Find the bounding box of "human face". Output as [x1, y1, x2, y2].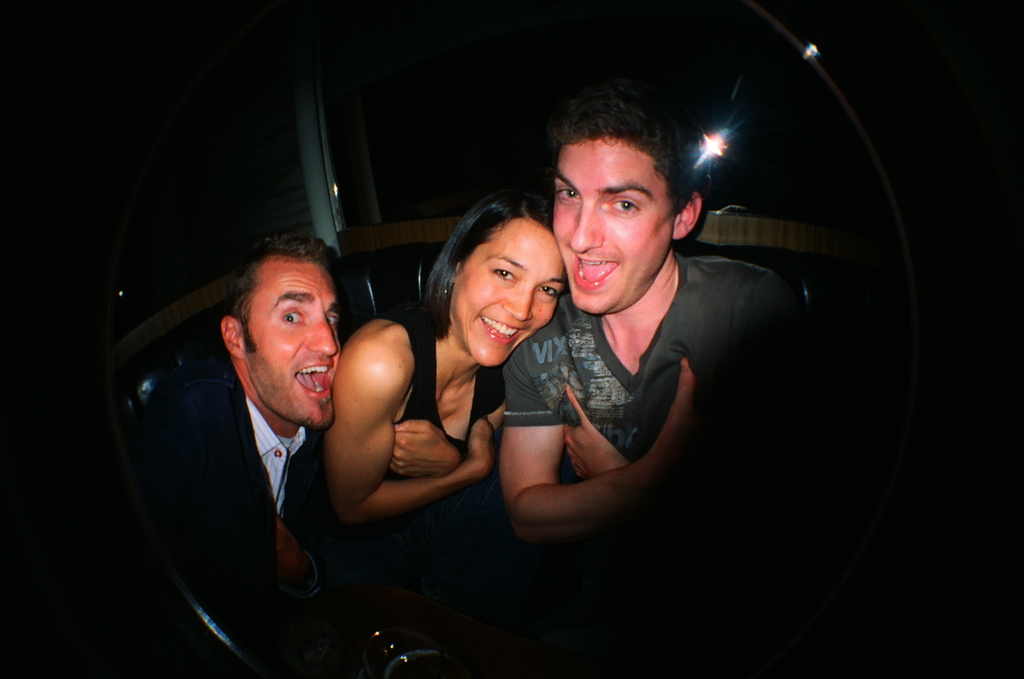
[550, 138, 673, 315].
